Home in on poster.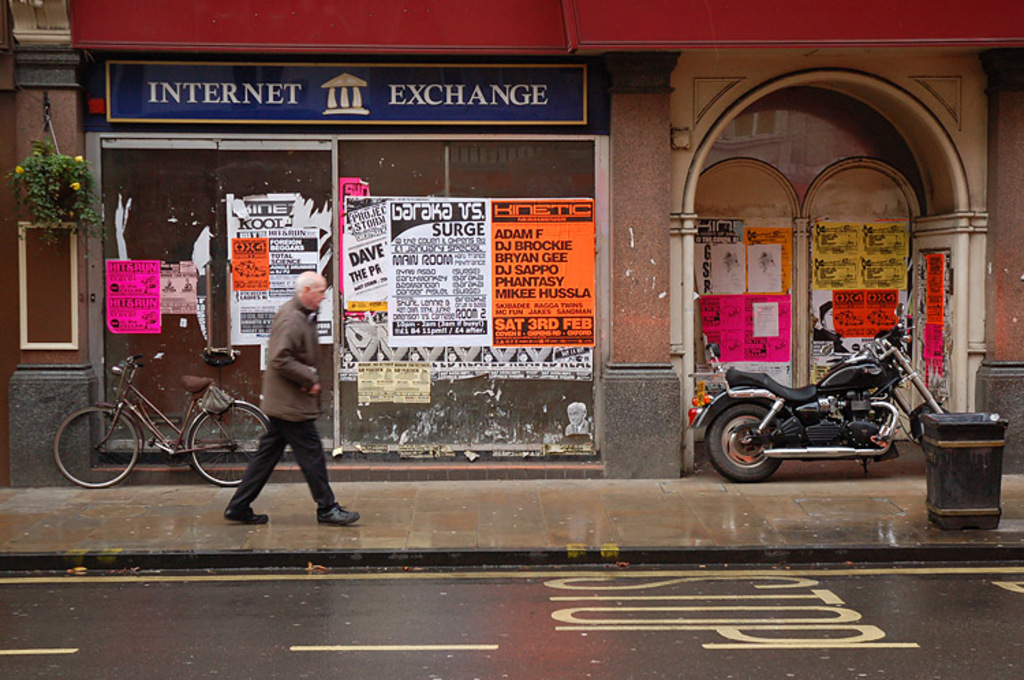
Homed in at <region>741, 296, 791, 362</region>.
